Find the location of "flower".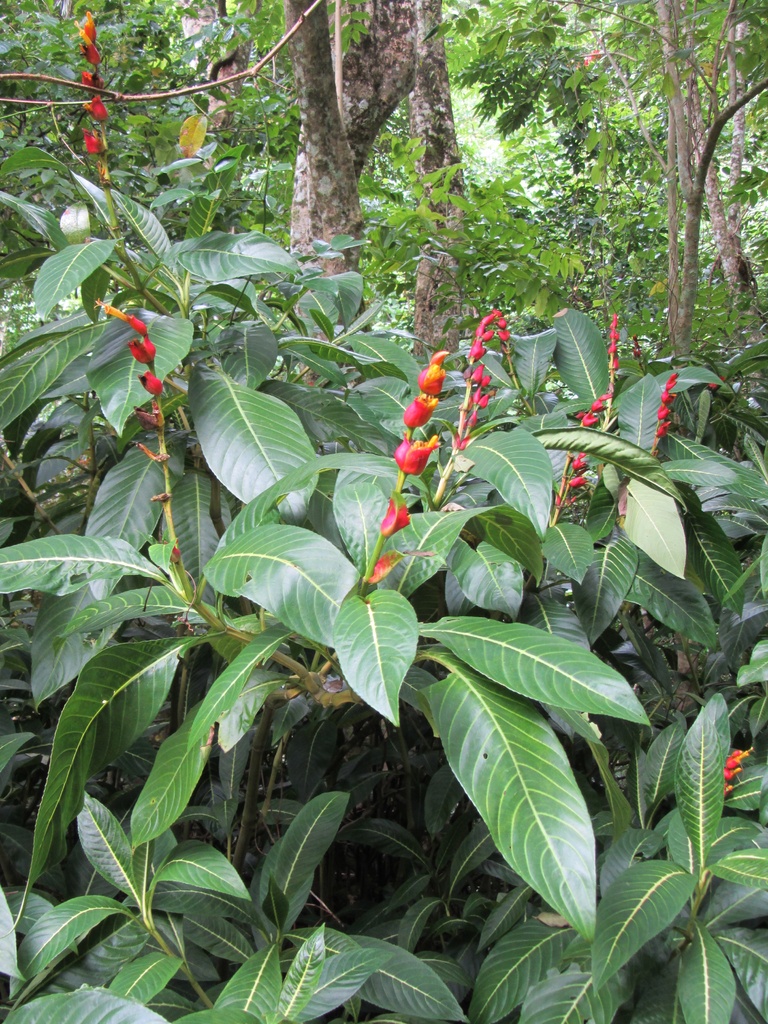
Location: crop(379, 502, 408, 541).
